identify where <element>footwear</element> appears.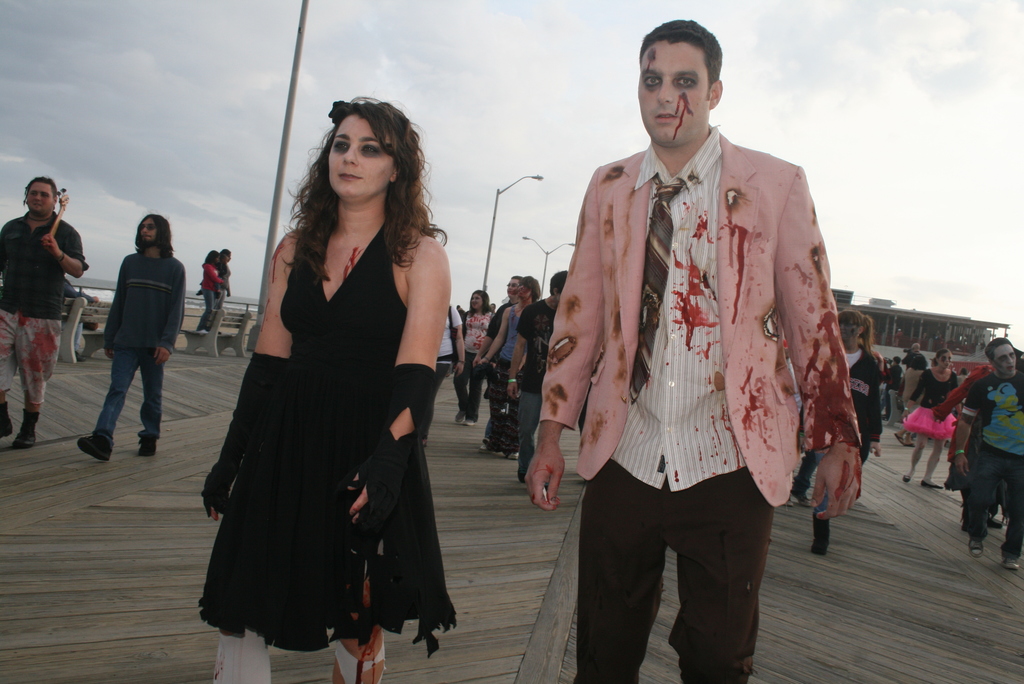
Appears at l=901, t=472, r=911, b=481.
